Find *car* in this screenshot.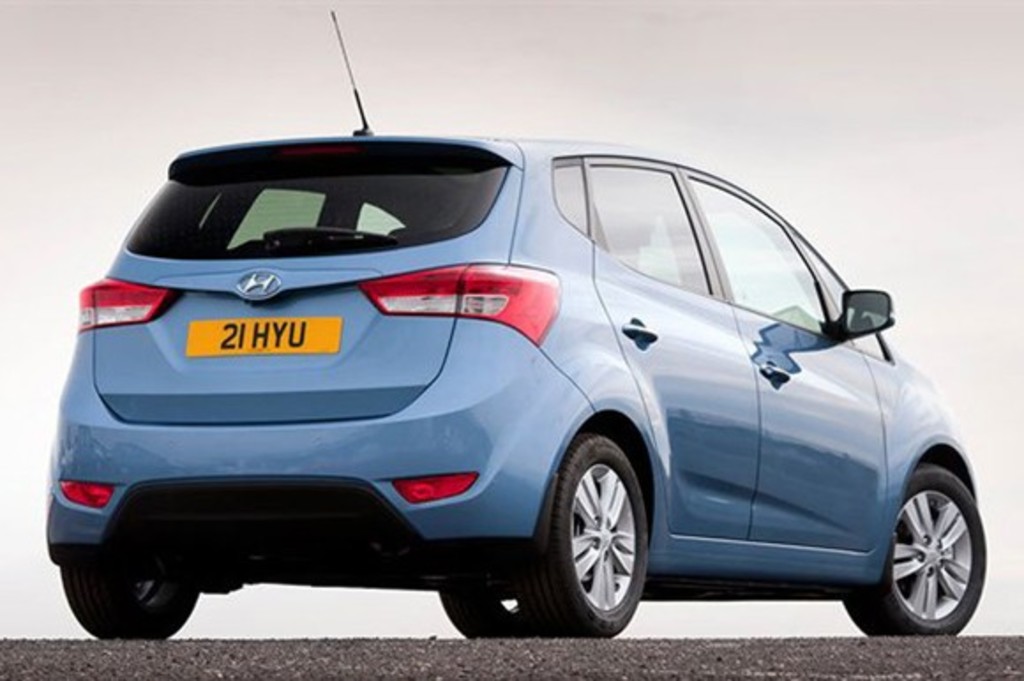
The bounding box for *car* is <bbox>58, 95, 969, 647</bbox>.
